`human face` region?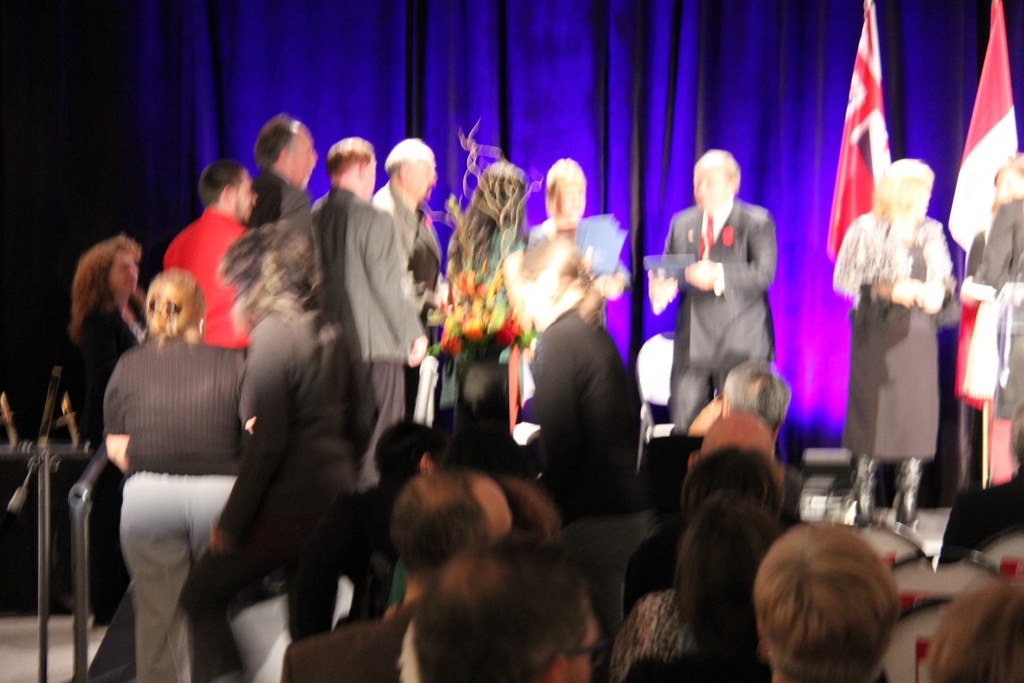
x1=691 y1=166 x2=732 y2=213
